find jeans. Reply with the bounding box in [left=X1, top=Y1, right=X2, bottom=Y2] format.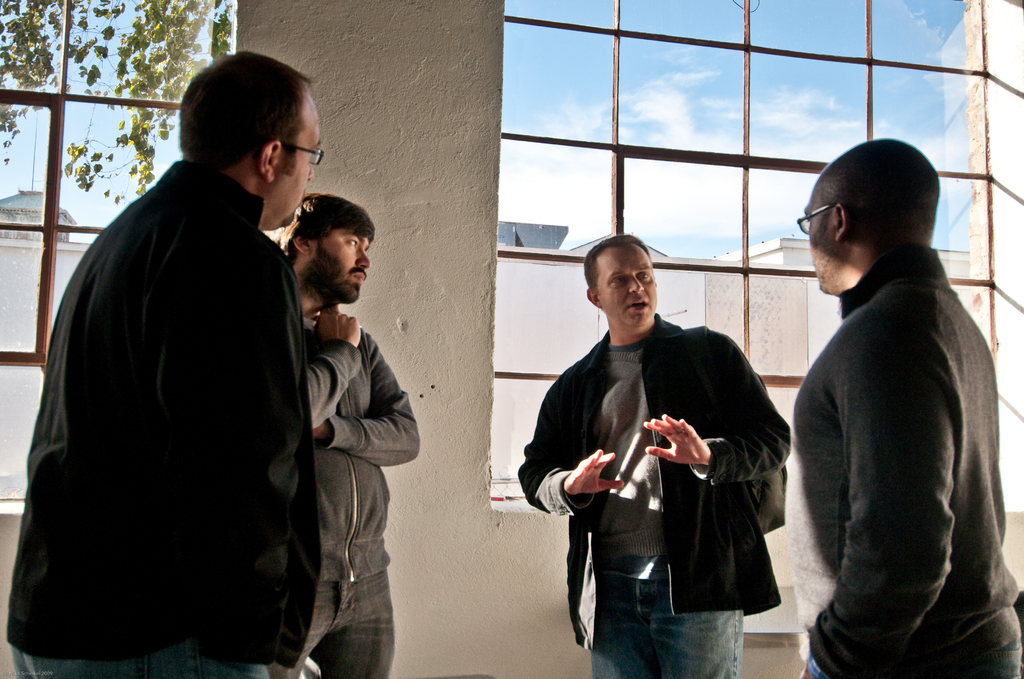
[left=11, top=643, right=273, bottom=678].
